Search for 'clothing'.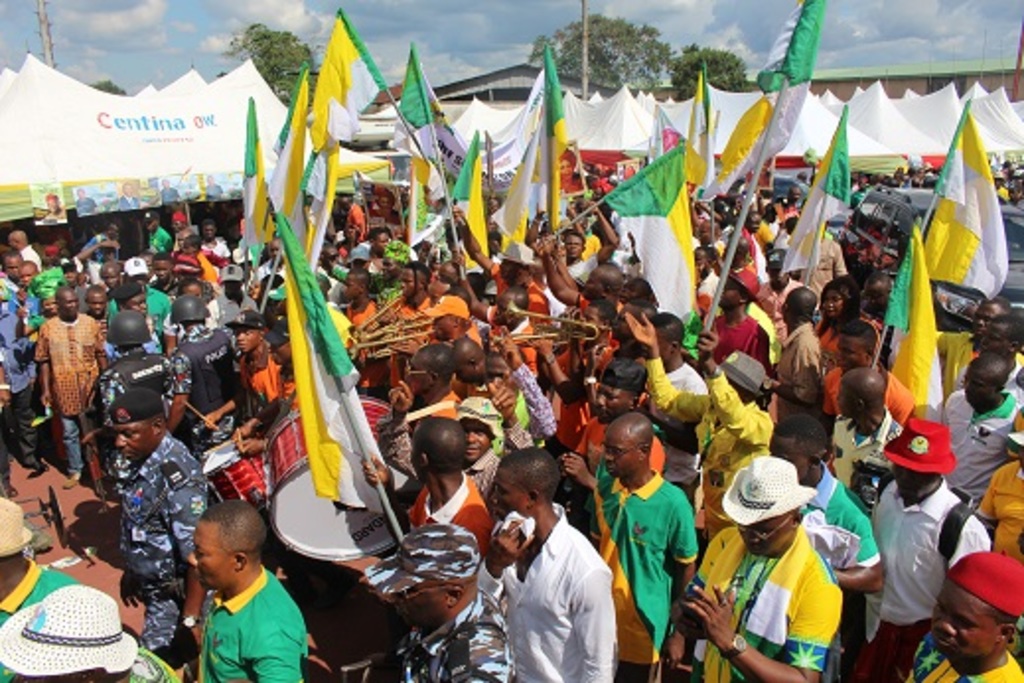
Found at bbox=[645, 365, 712, 511].
